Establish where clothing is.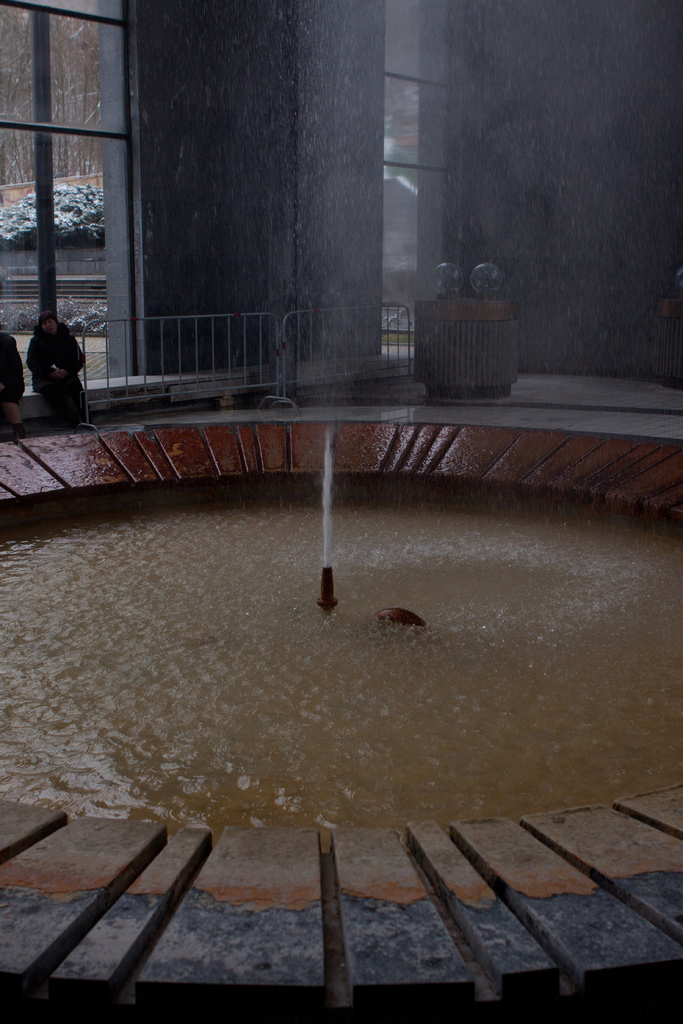
Established at region(0, 330, 22, 406).
